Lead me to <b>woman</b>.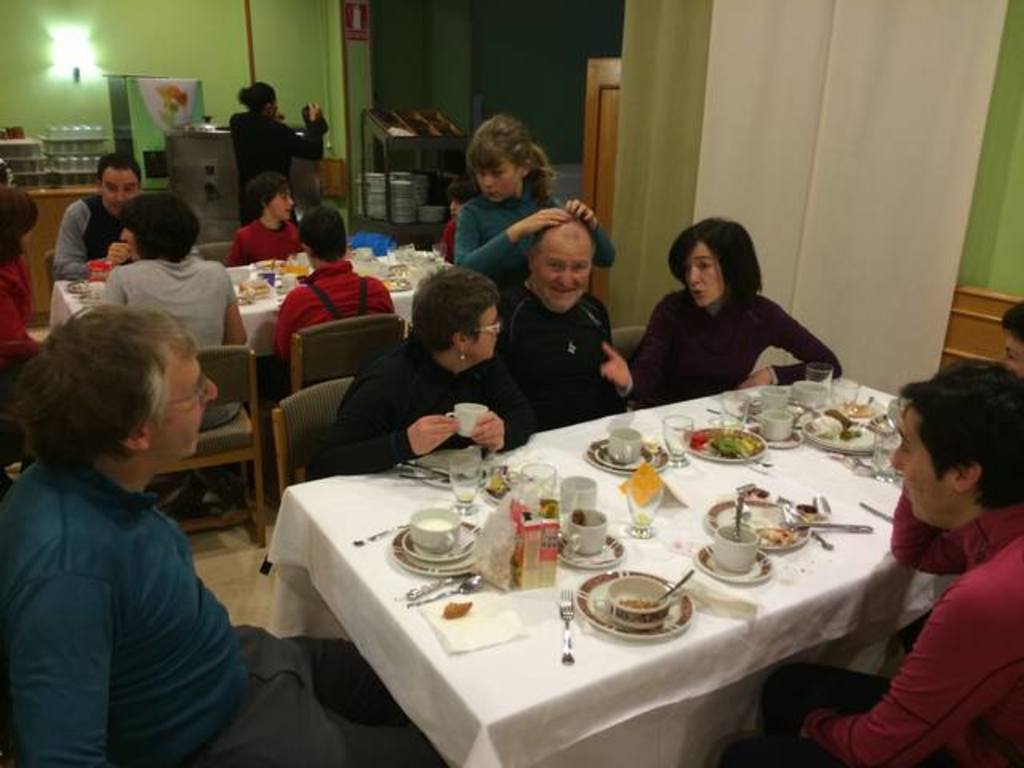
Lead to [x1=0, y1=176, x2=43, y2=381].
